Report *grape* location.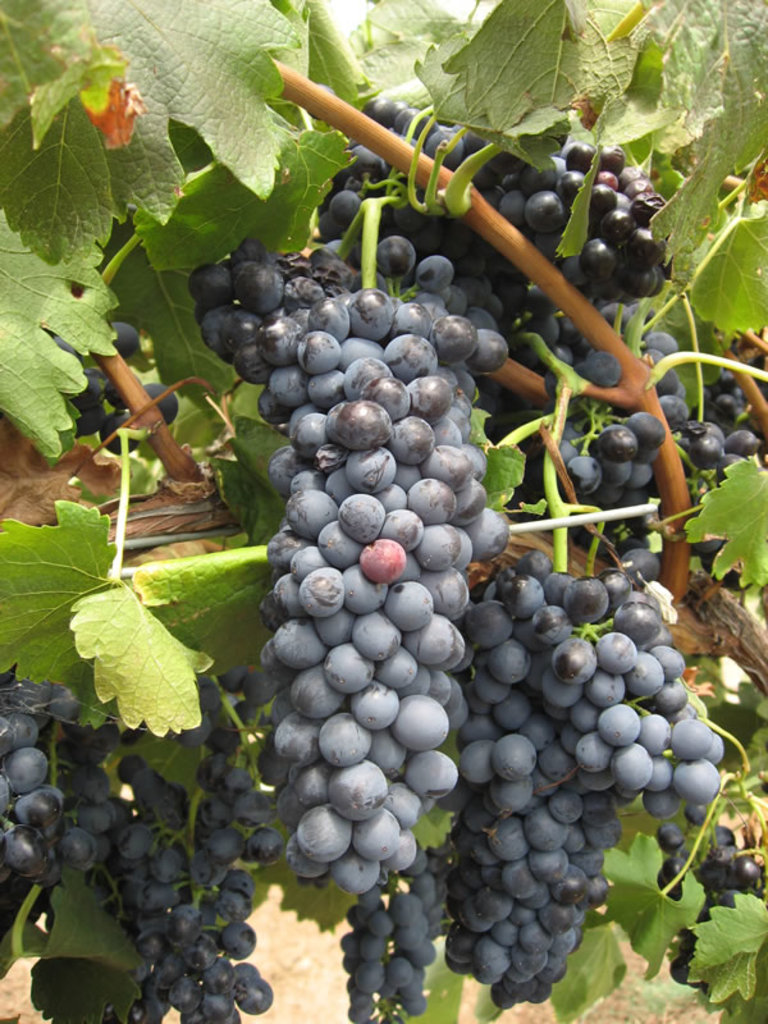
Report: bbox=[79, 410, 108, 434].
